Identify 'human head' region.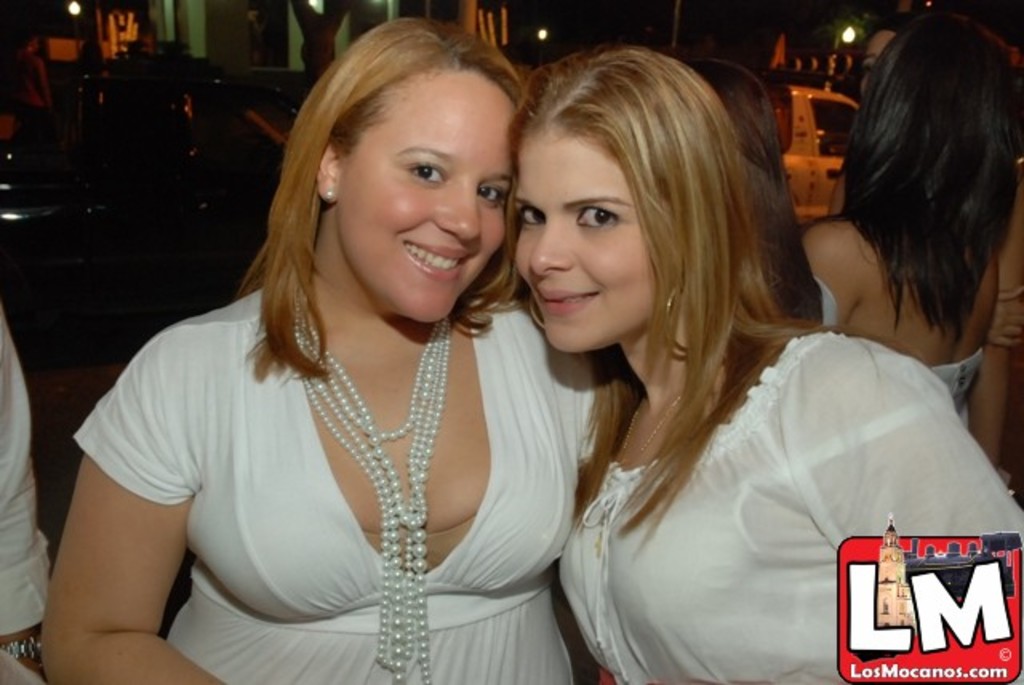
Region: (274, 26, 522, 307).
